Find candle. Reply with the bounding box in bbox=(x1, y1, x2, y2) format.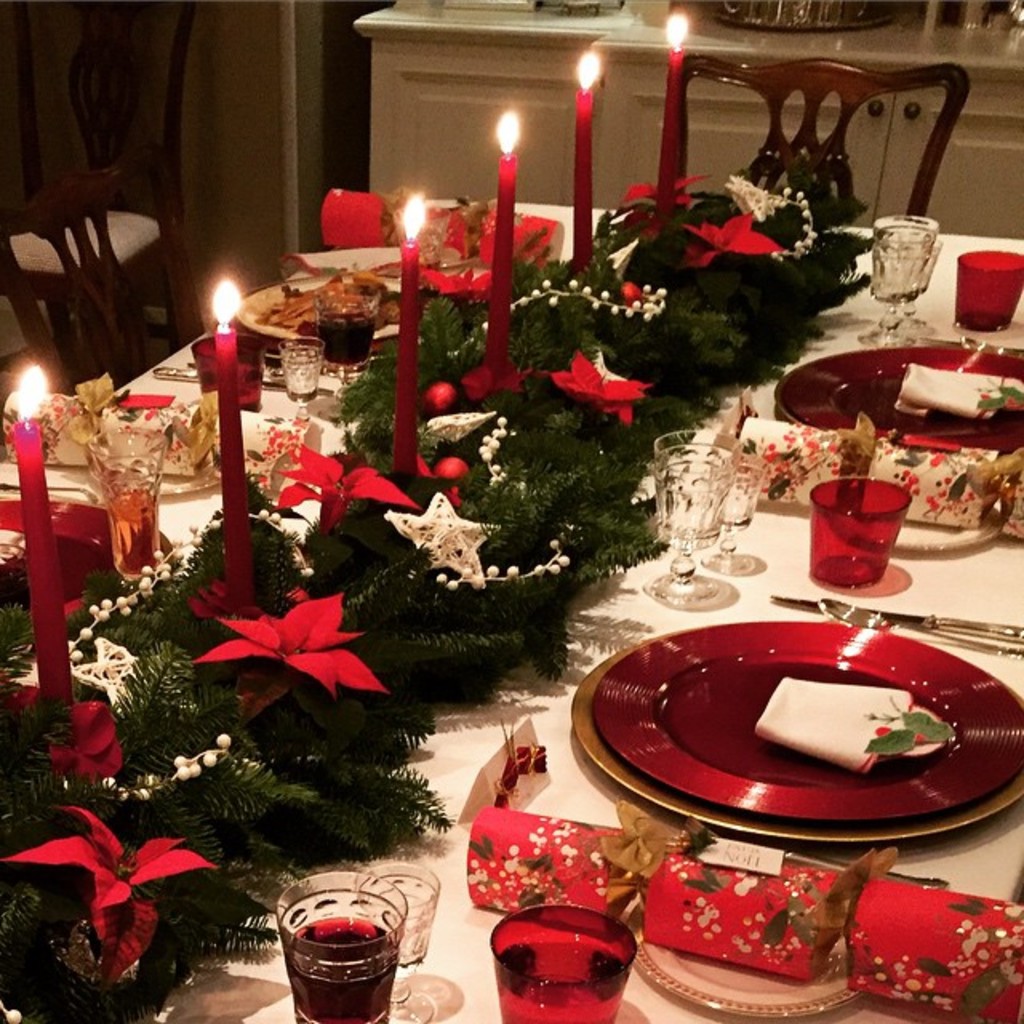
bbox=(485, 102, 522, 371).
